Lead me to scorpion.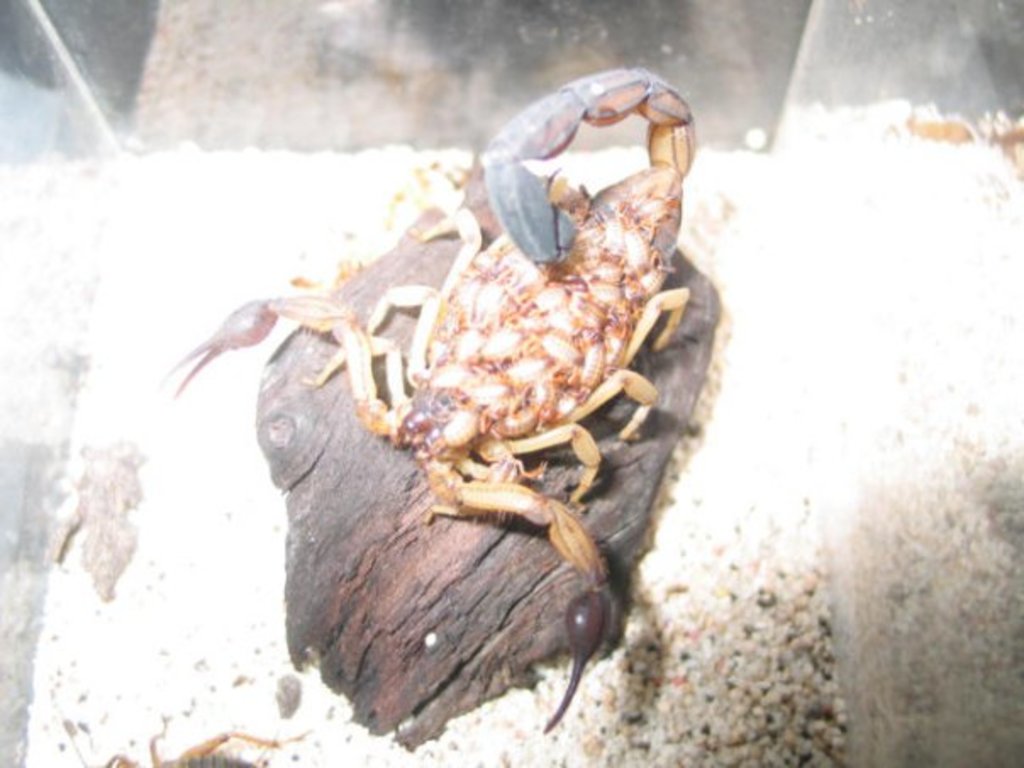
Lead to crop(95, 732, 293, 766).
